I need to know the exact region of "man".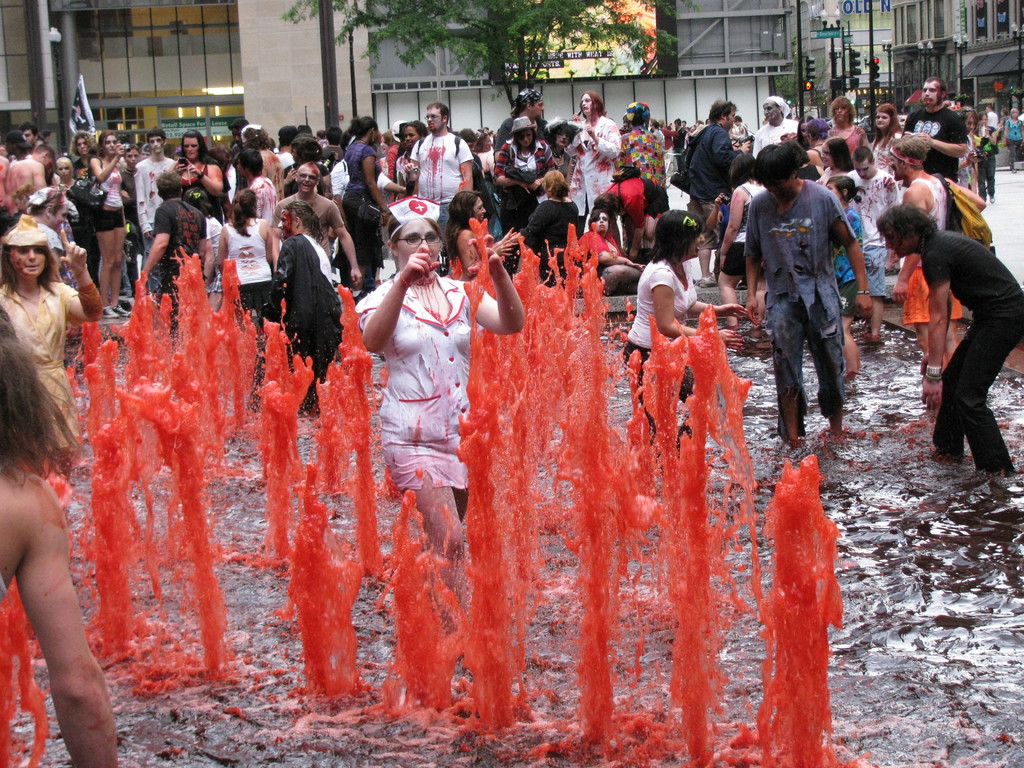
Region: <box>986,100,1011,154</box>.
